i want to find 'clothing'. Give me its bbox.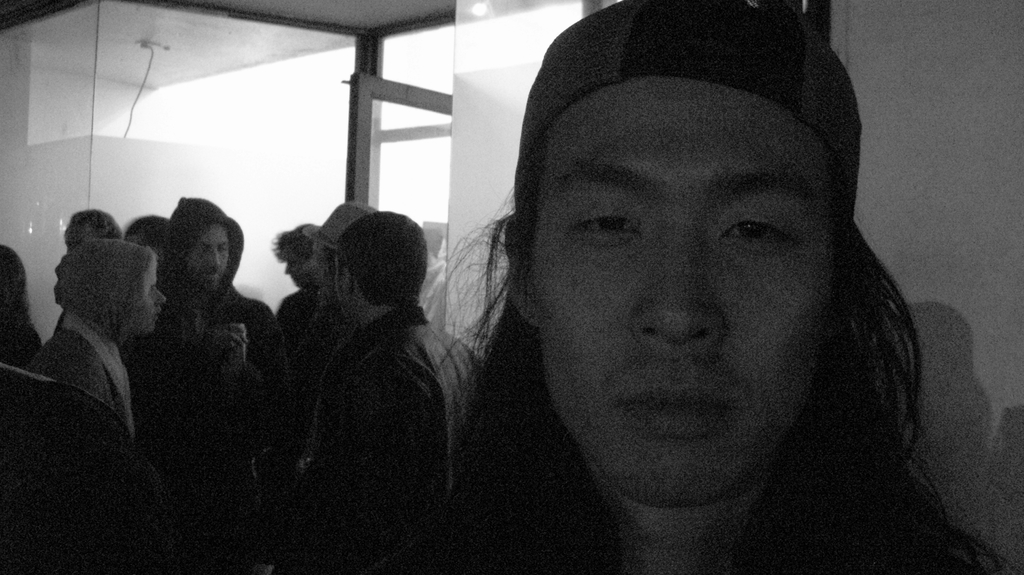
323, 303, 481, 574.
